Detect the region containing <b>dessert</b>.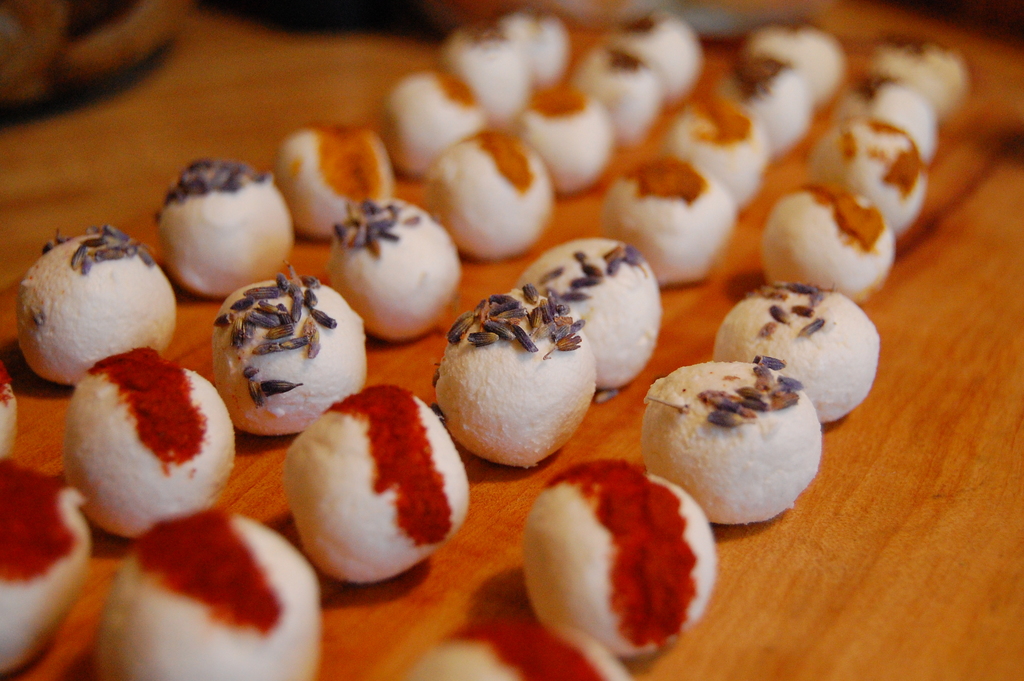
147:146:304:310.
